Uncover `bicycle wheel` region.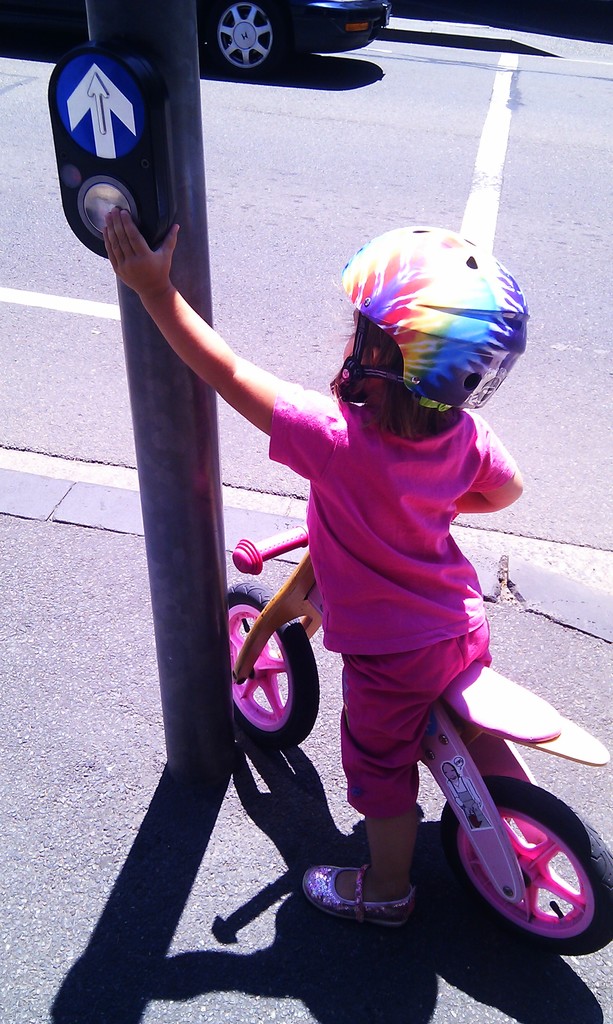
Uncovered: rect(443, 785, 612, 954).
